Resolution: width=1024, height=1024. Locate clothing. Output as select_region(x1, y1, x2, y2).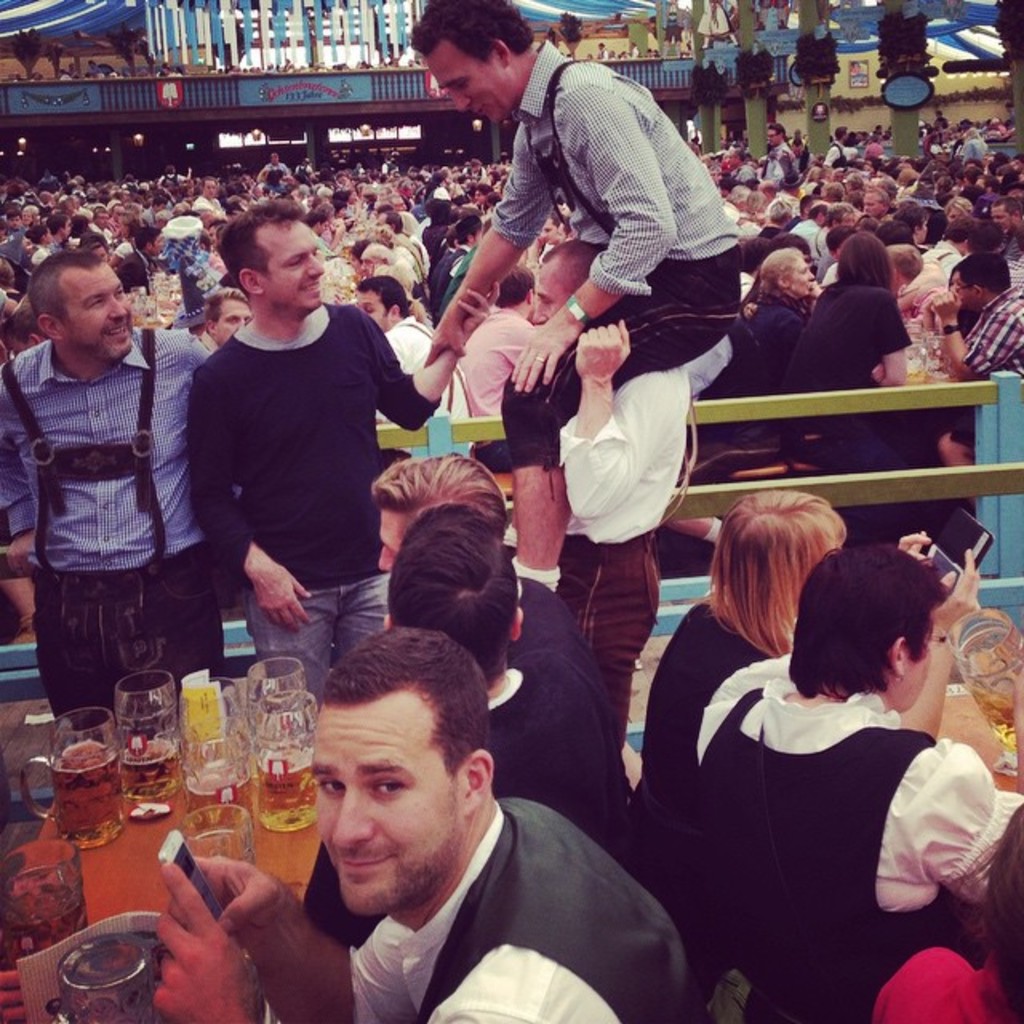
select_region(890, 264, 957, 398).
